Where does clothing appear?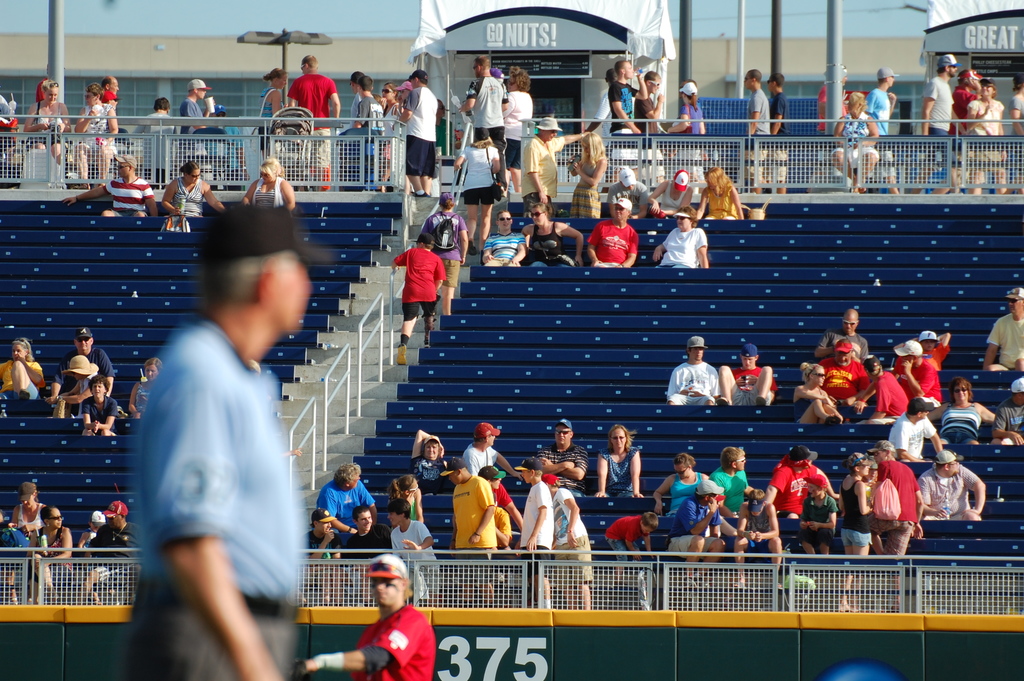
Appears at Rect(501, 90, 532, 171).
